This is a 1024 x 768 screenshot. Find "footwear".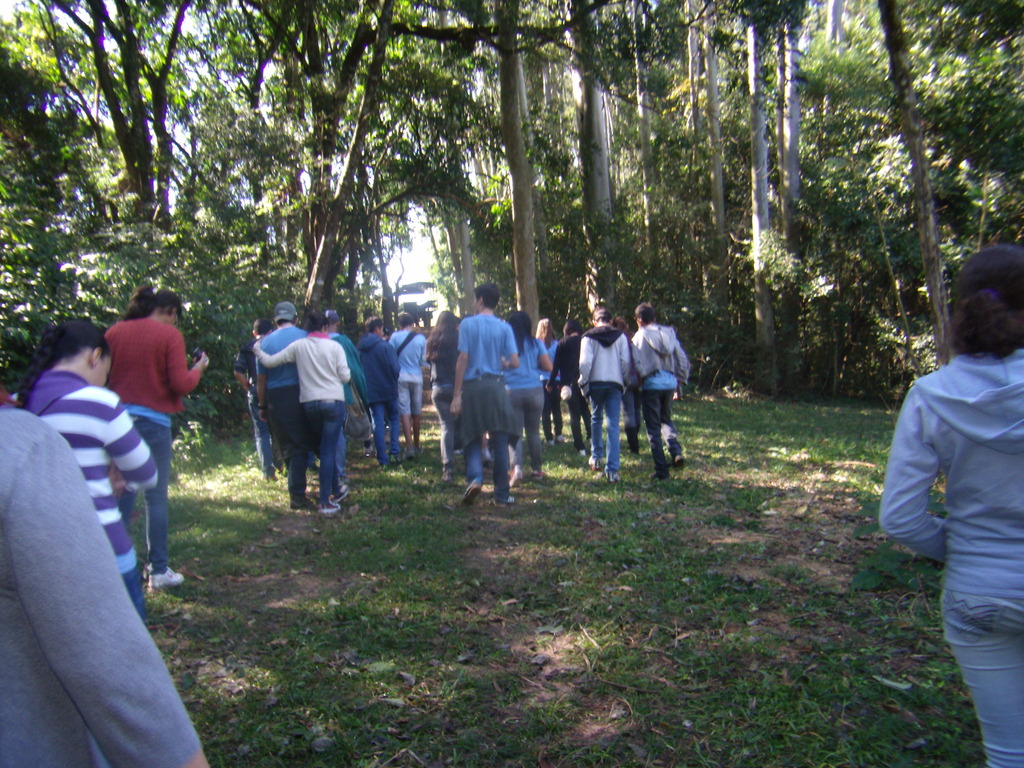
Bounding box: <box>460,476,480,505</box>.
